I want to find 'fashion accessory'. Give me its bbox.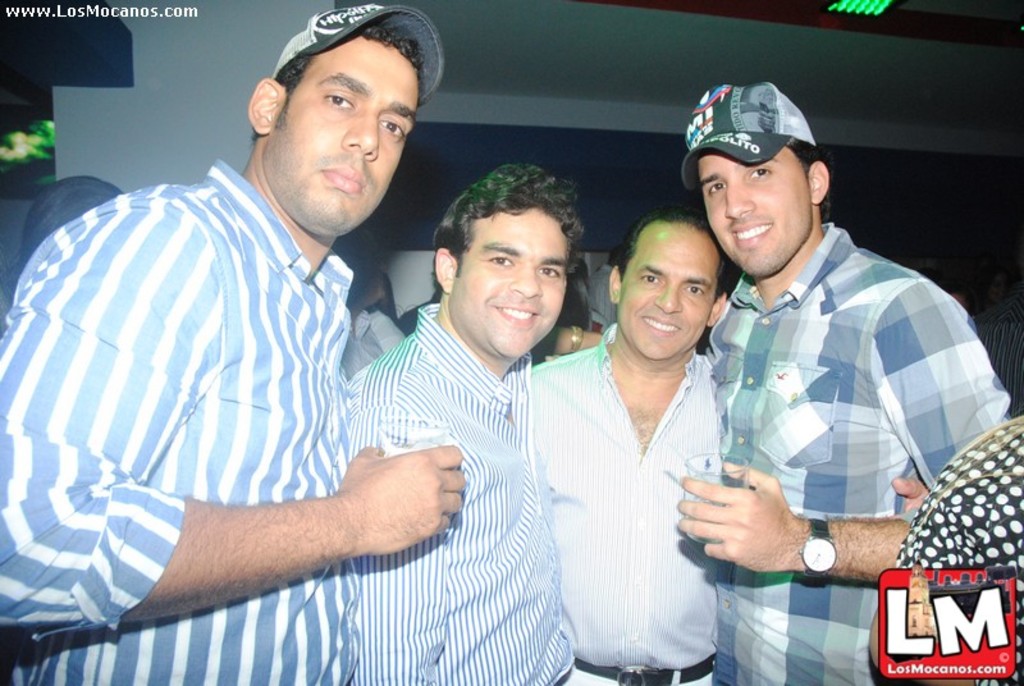
575, 650, 717, 685.
